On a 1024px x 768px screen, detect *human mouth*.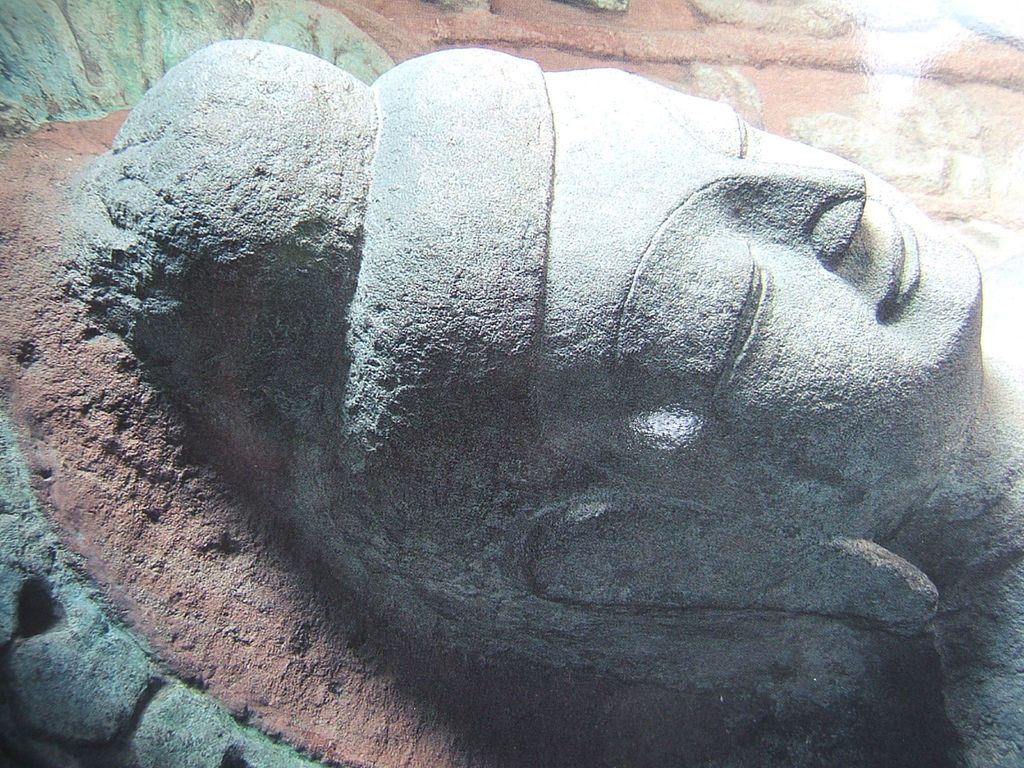
(x1=876, y1=204, x2=924, y2=319).
